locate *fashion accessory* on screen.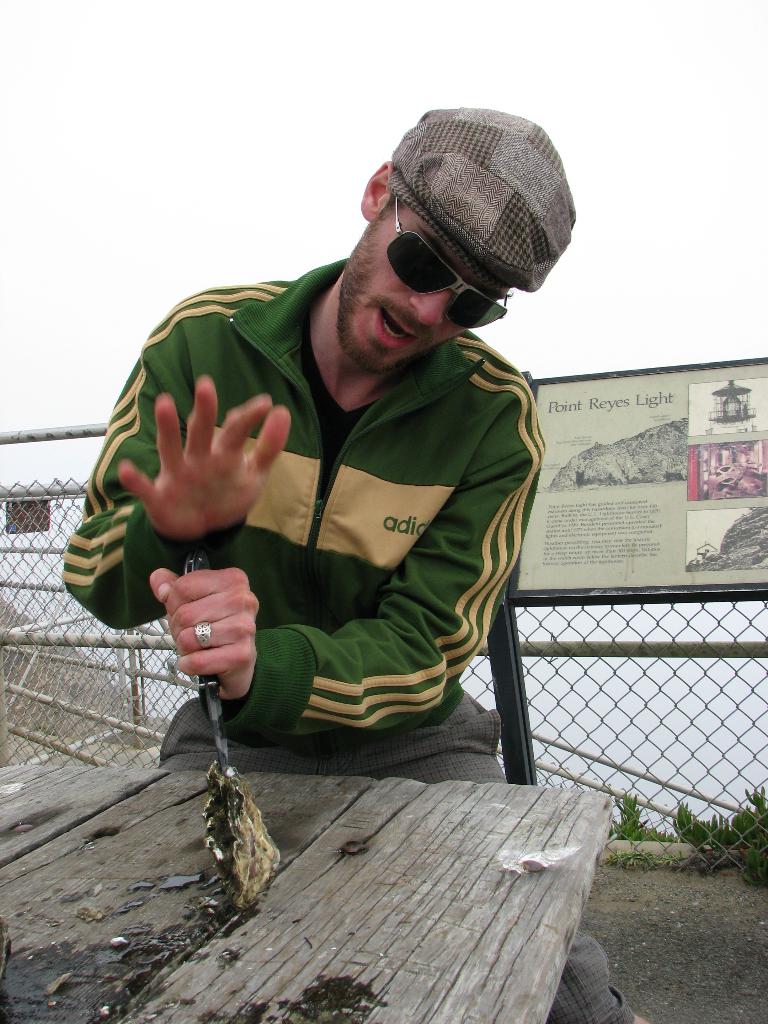
On screen at x1=191, y1=618, x2=212, y2=652.
